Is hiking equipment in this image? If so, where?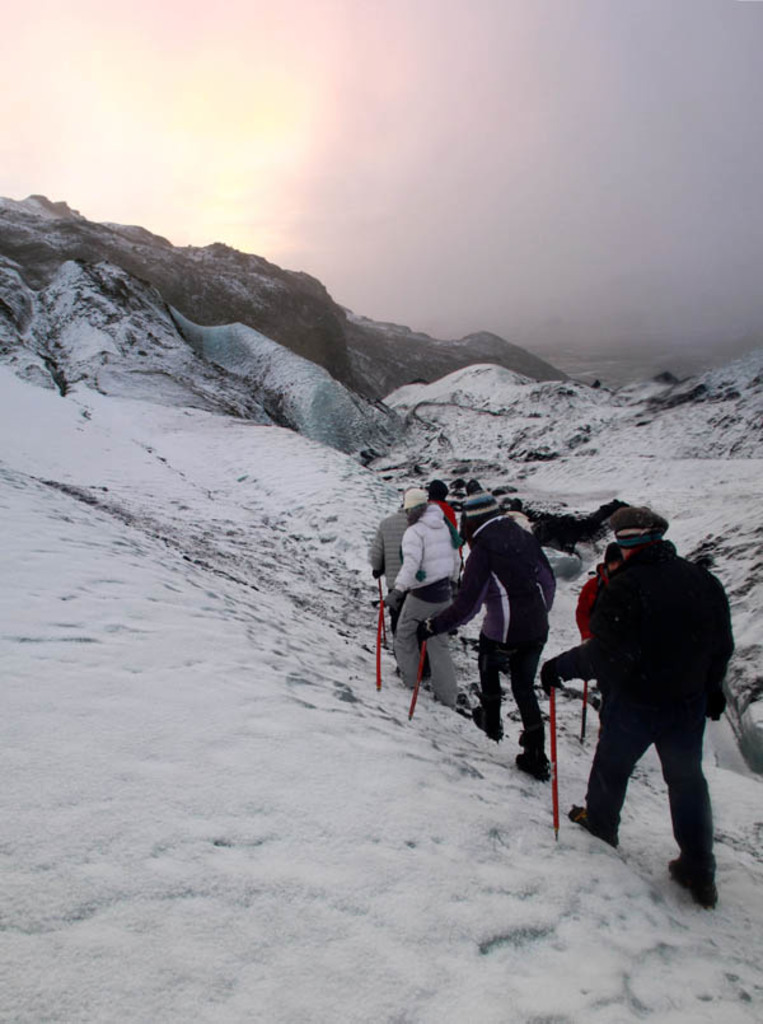
Yes, at 577, 673, 588, 744.
